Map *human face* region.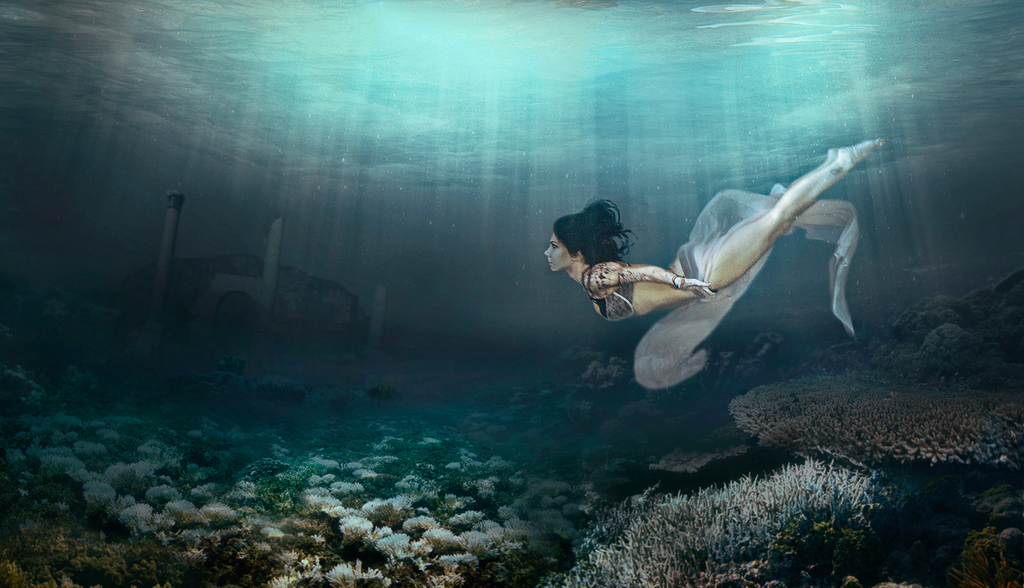
Mapped to [544,233,572,274].
